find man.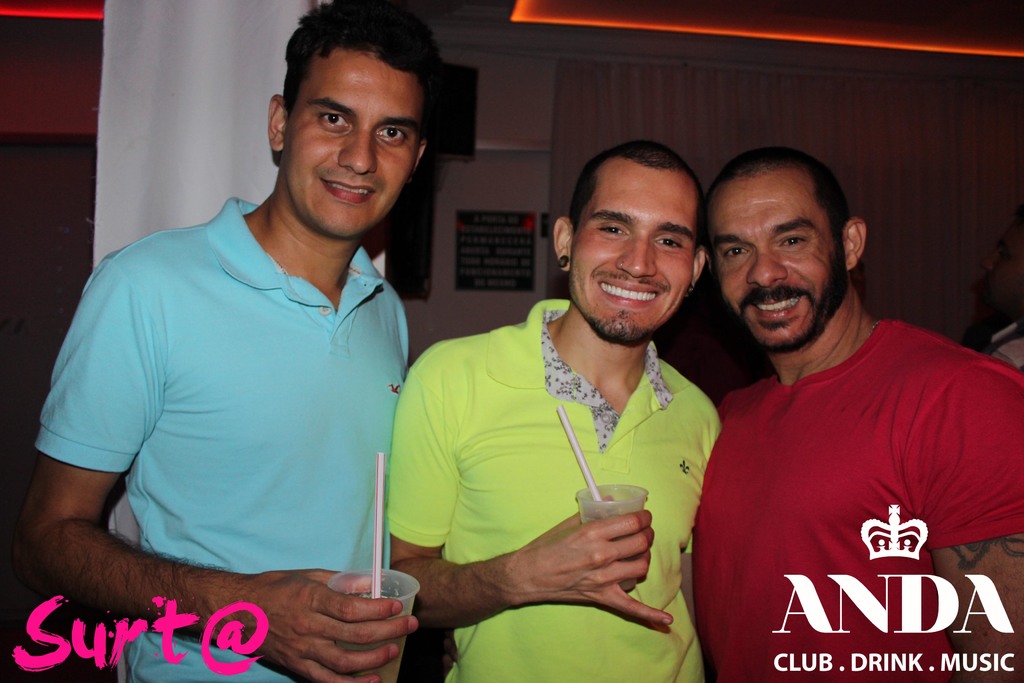
{"x1": 390, "y1": 145, "x2": 727, "y2": 682}.
